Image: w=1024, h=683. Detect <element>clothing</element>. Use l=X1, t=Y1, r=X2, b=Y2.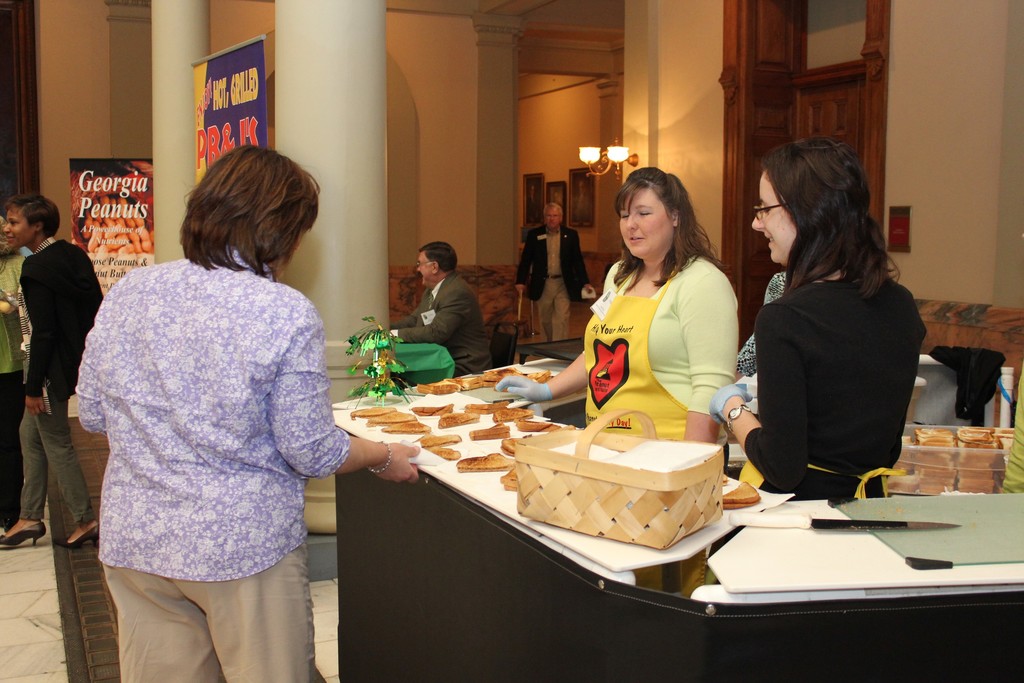
l=520, t=228, r=589, b=347.
